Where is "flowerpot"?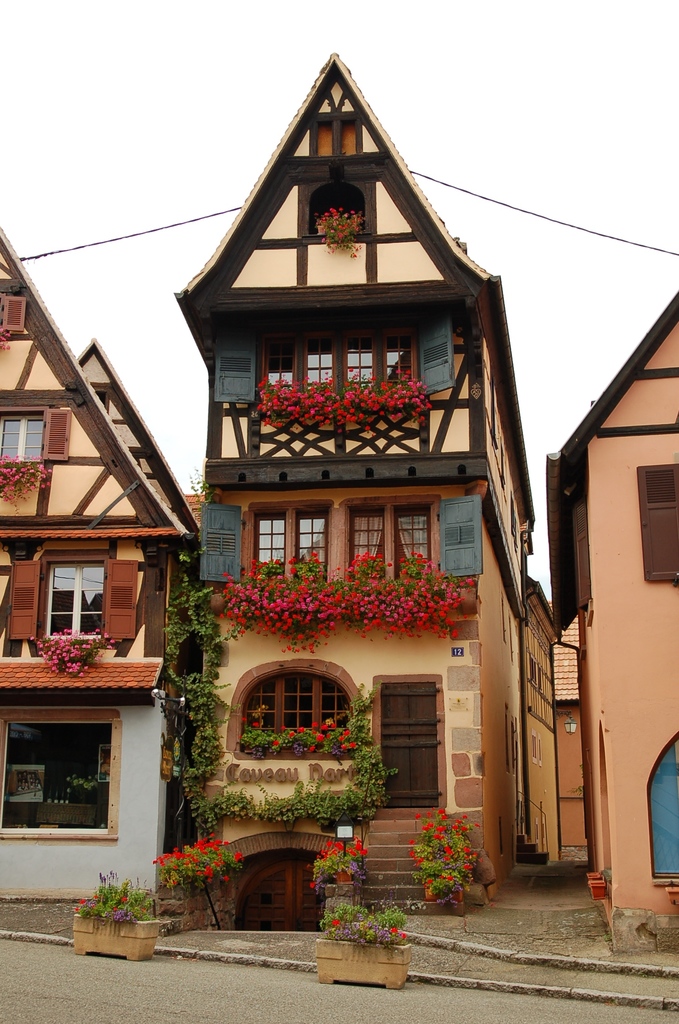
crop(319, 917, 411, 993).
